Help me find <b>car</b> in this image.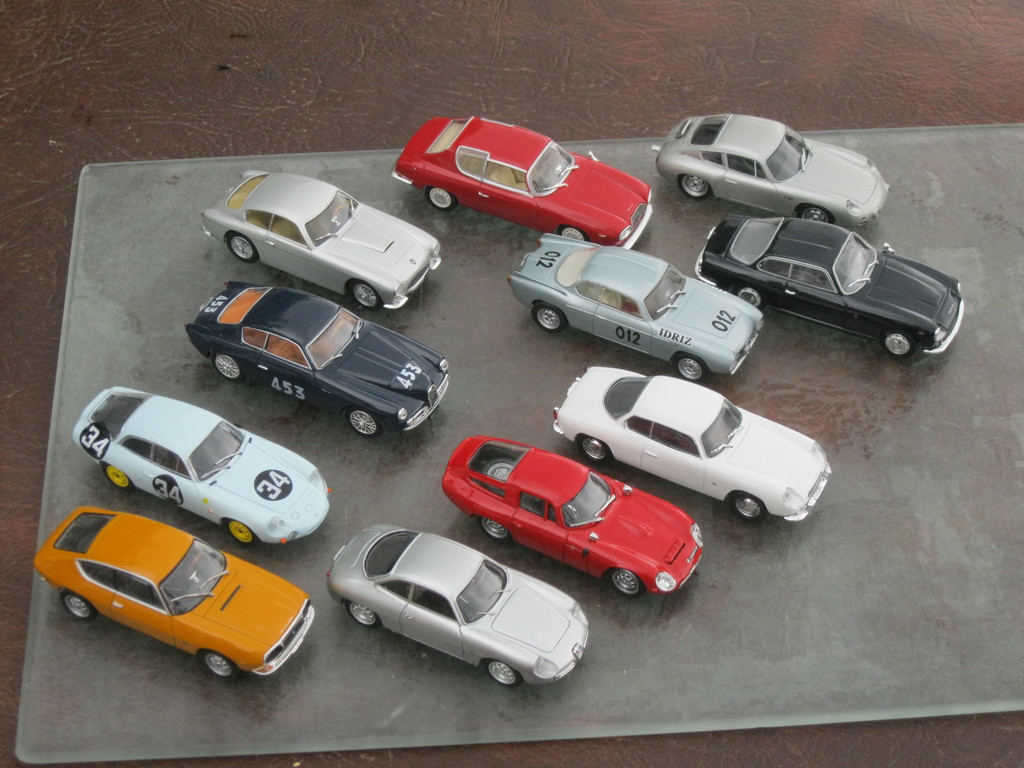
Found it: [x1=660, y1=110, x2=893, y2=225].
